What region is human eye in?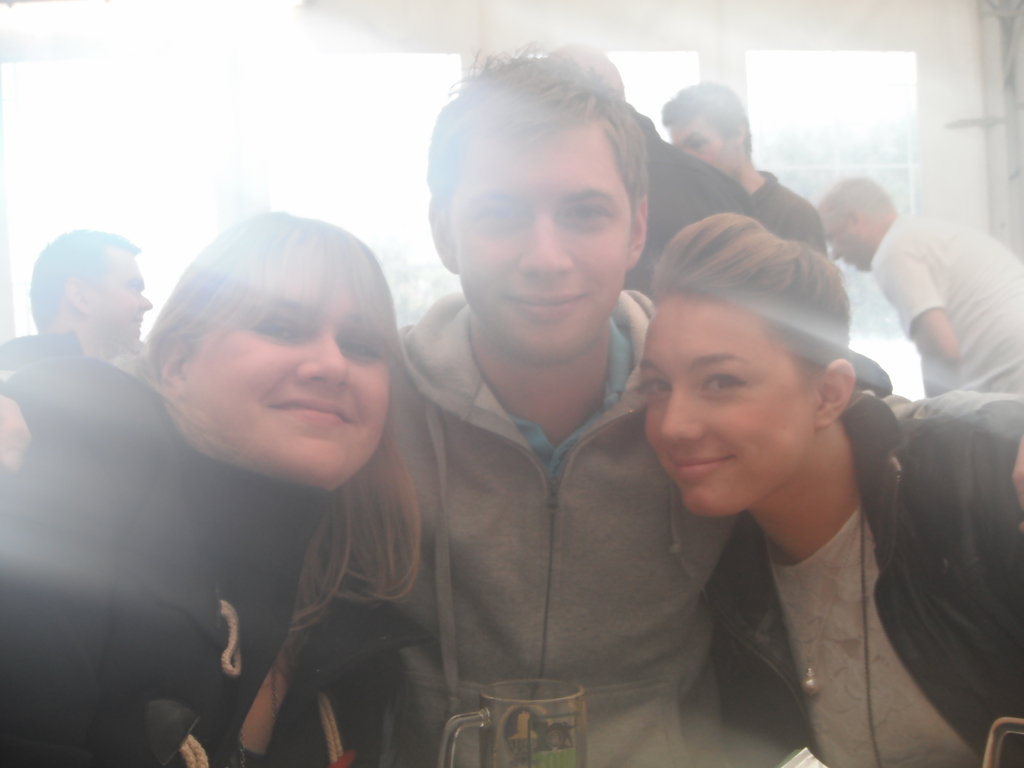
643/377/671/399.
